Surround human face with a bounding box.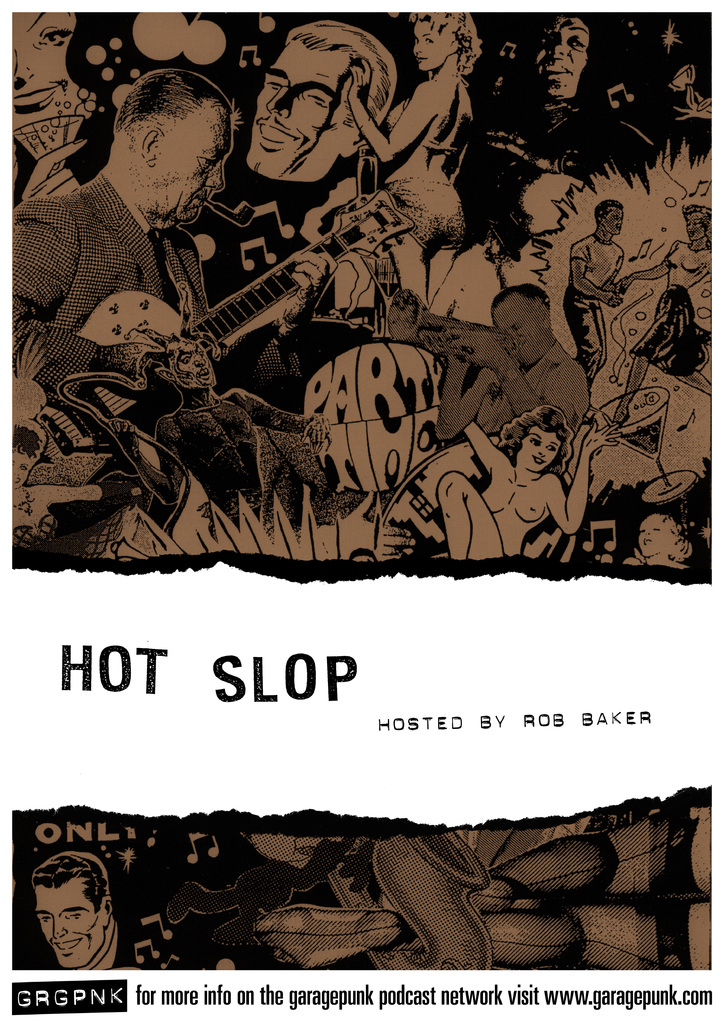
(638, 515, 675, 556).
